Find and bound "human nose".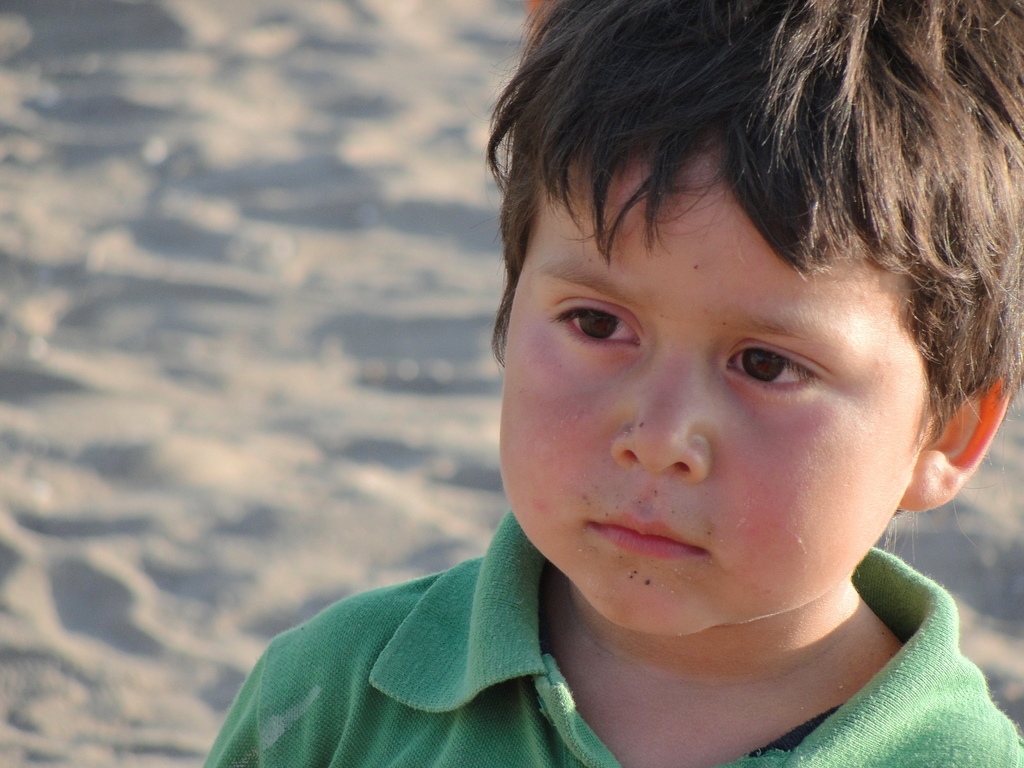
Bound: Rect(609, 356, 715, 481).
